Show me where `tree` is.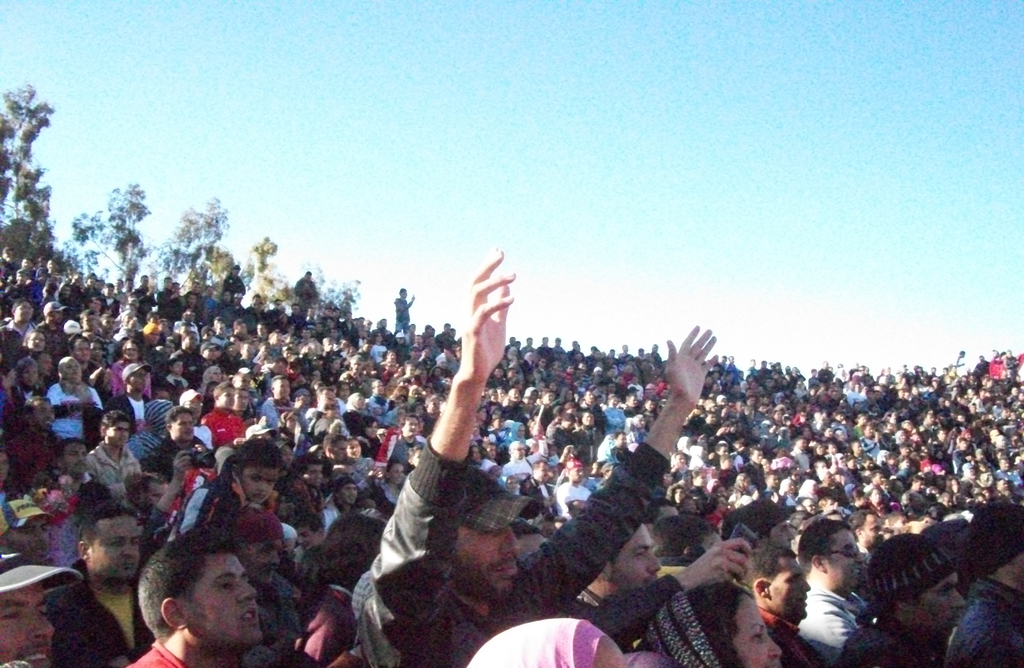
`tree` is at bbox=(0, 77, 56, 255).
